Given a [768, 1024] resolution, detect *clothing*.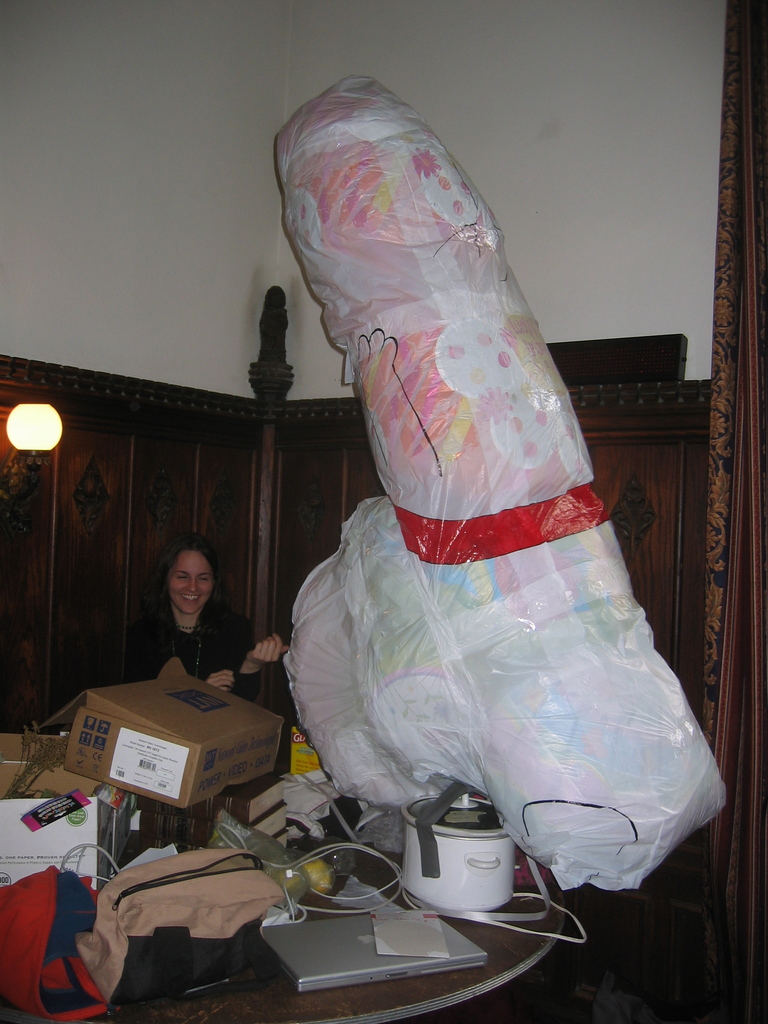
box(266, 150, 713, 846).
